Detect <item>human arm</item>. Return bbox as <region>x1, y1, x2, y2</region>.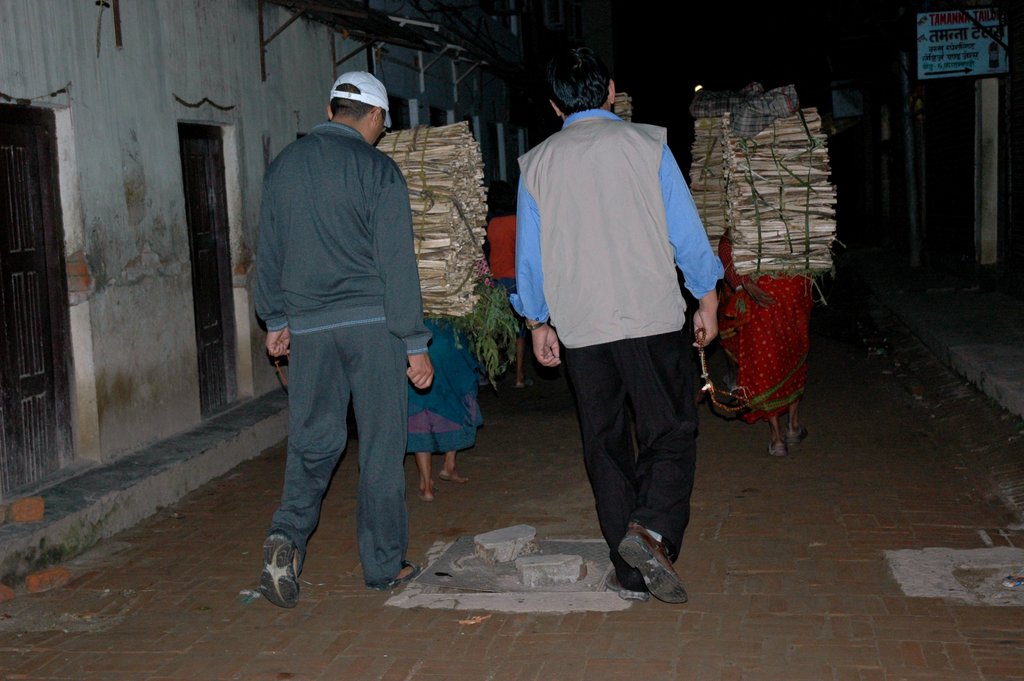
<region>736, 278, 771, 313</region>.
